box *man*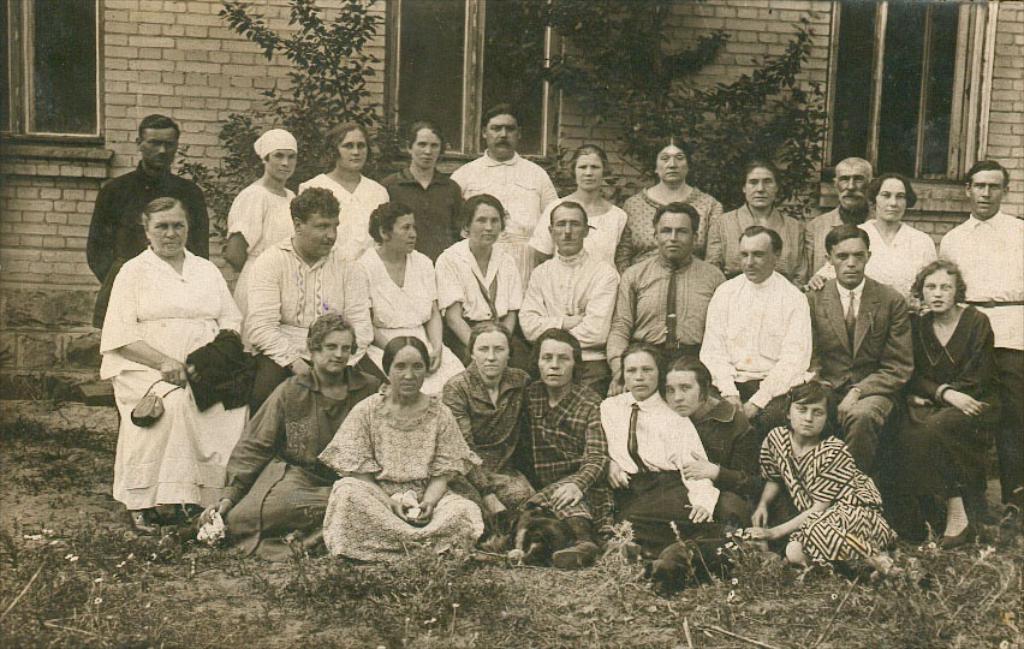
select_region(82, 109, 214, 326)
